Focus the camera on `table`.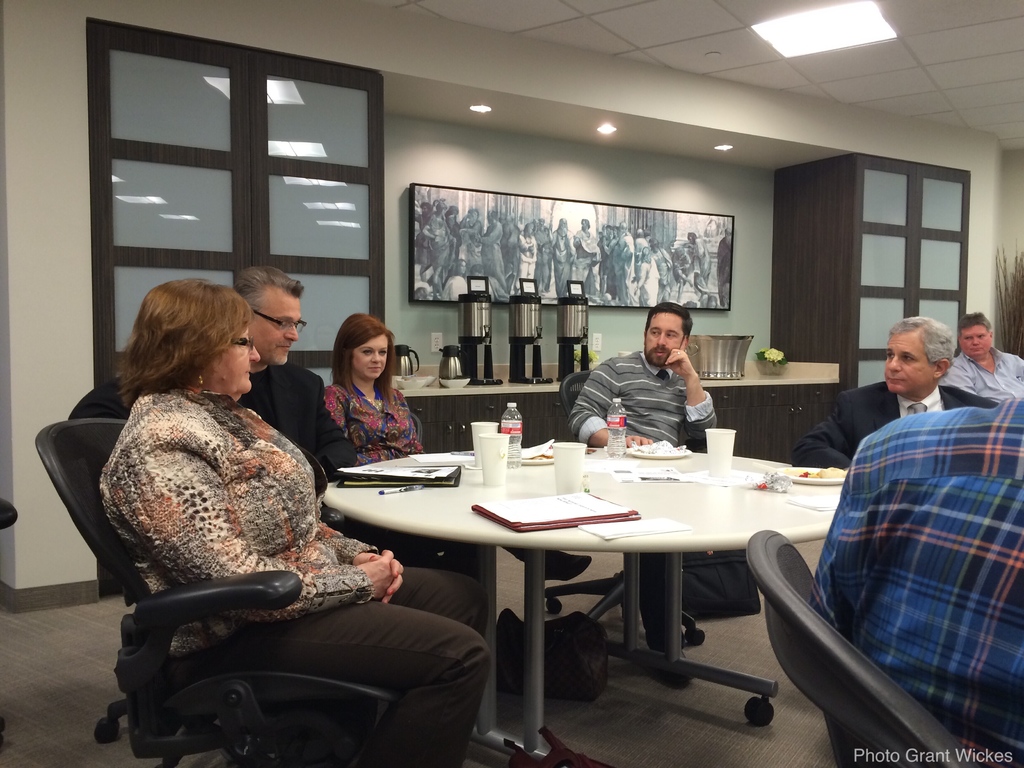
Focus region: x1=315 y1=440 x2=820 y2=737.
